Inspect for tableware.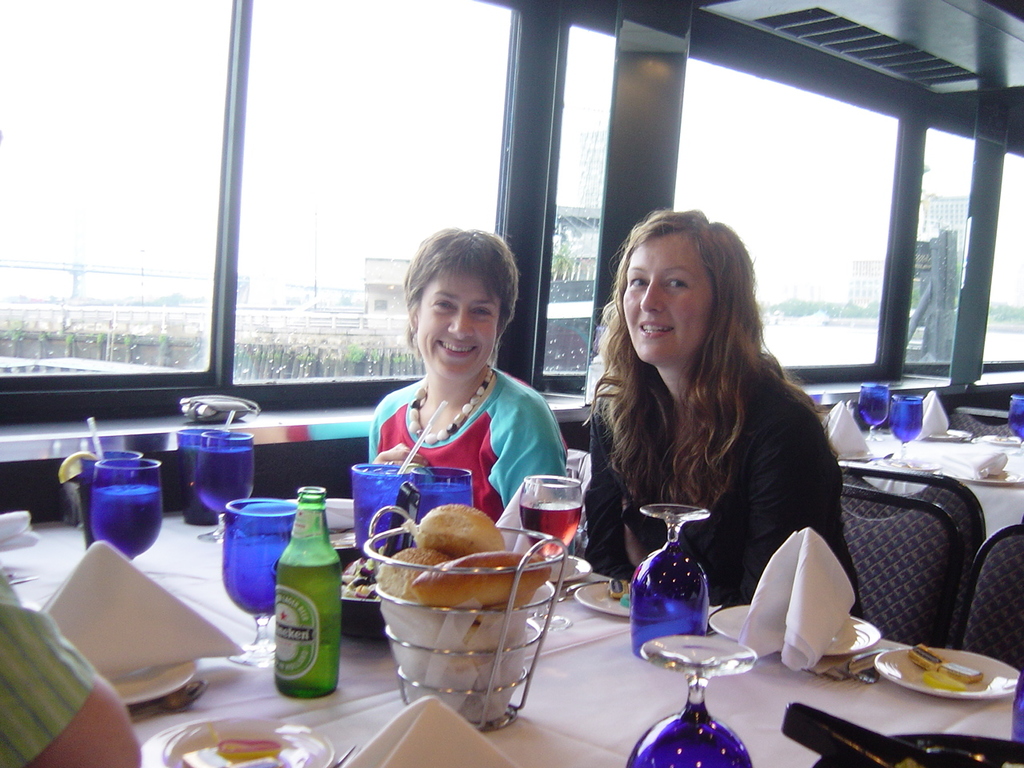
Inspection: locate(983, 431, 1014, 447).
